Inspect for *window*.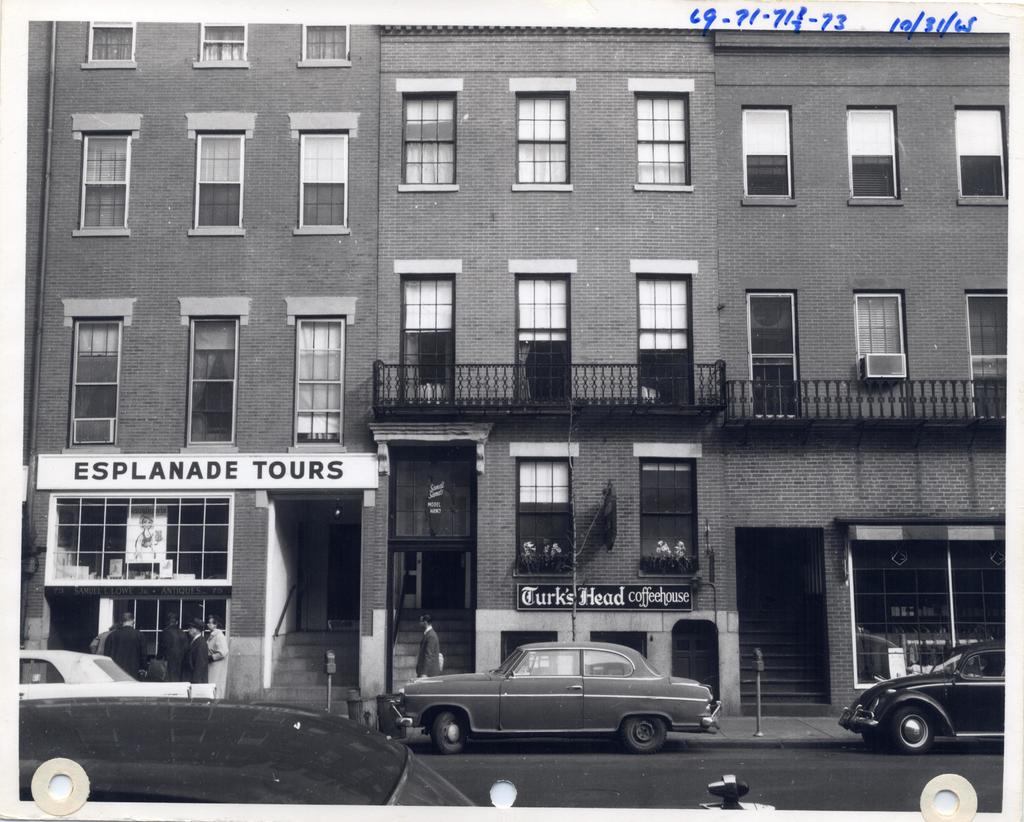
Inspection: x1=506, y1=257, x2=577, y2=410.
